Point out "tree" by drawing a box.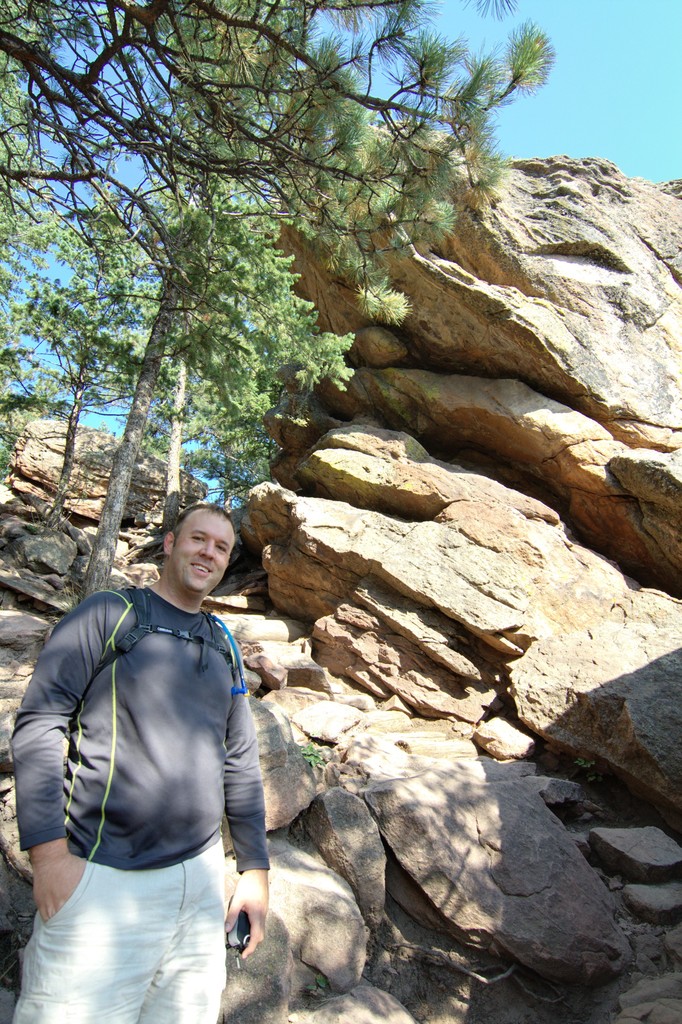
box=[83, 168, 359, 599].
